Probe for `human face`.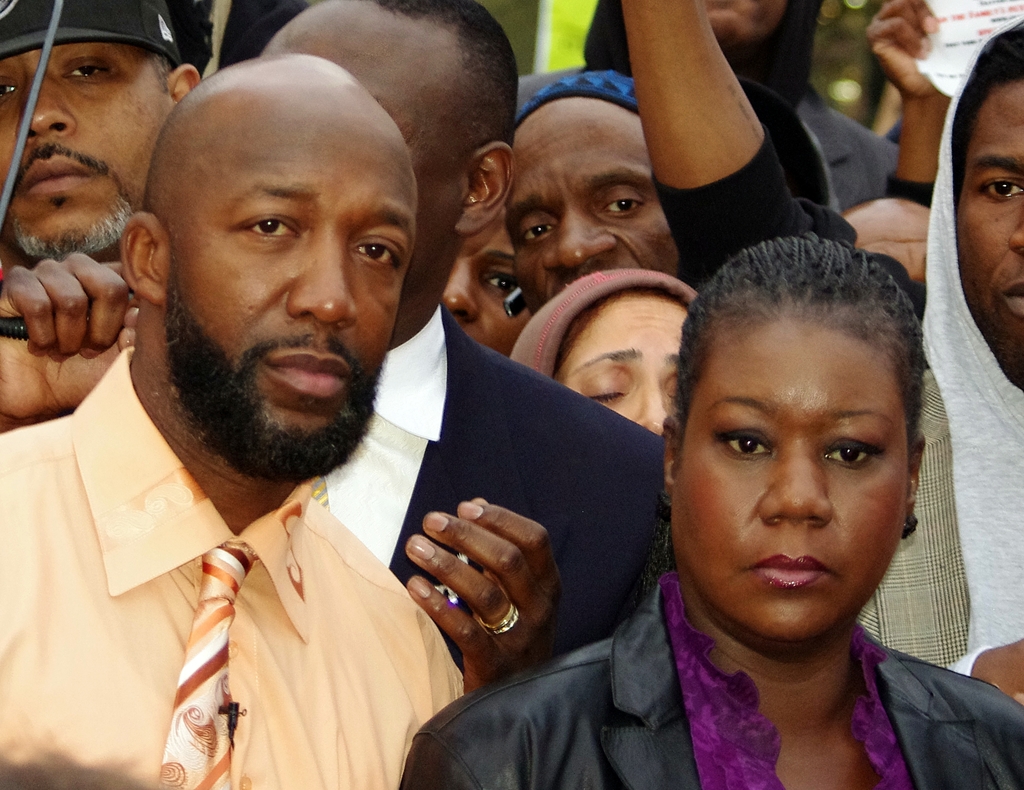
Probe result: 957, 79, 1023, 376.
